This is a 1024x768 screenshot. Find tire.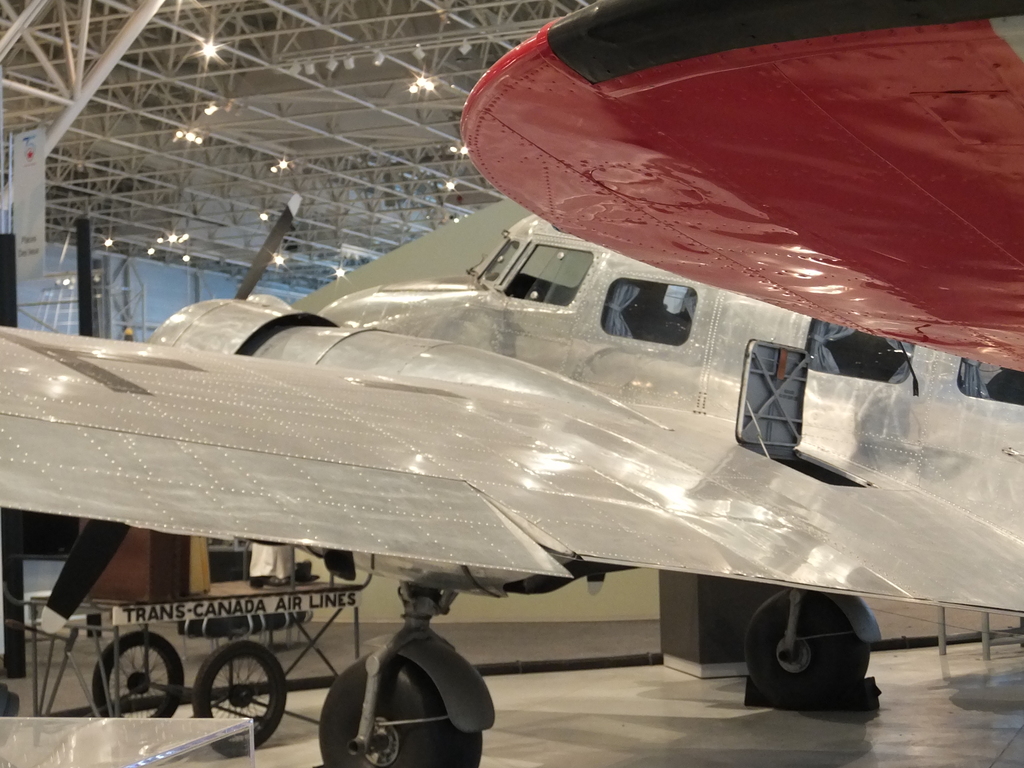
Bounding box: [746, 589, 868, 705].
